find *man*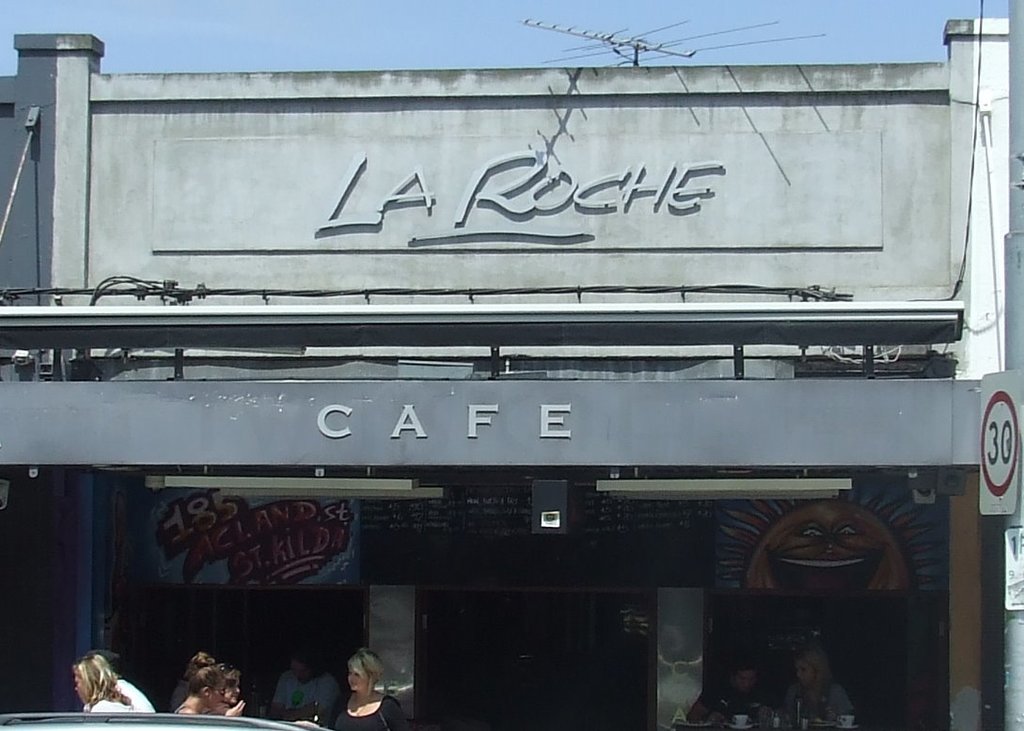
(686,651,782,726)
